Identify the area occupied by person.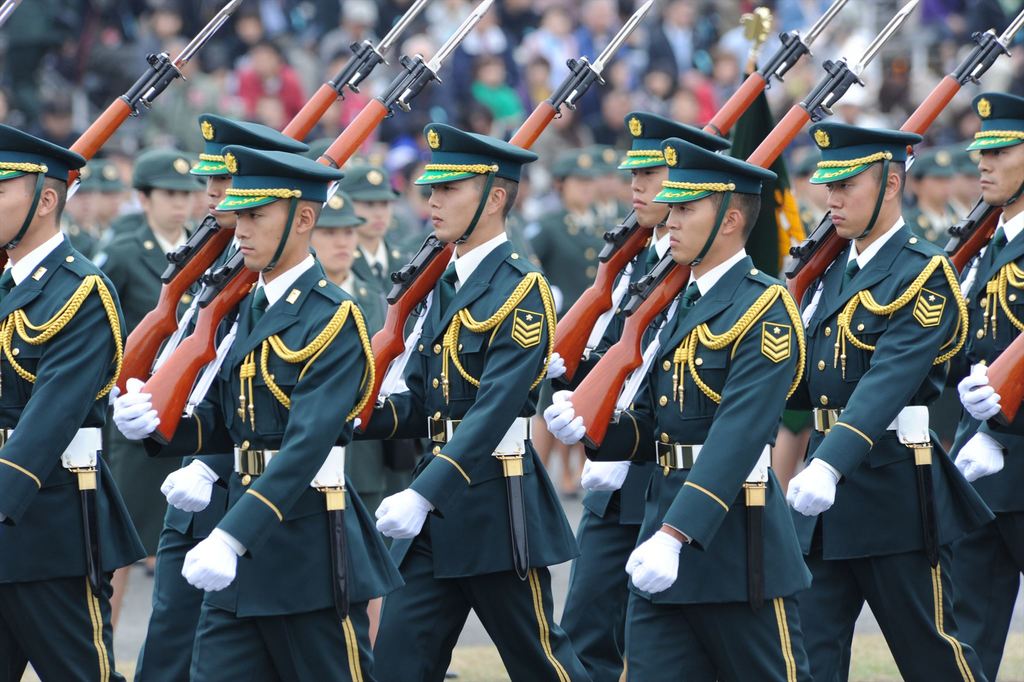
Area: {"left": 646, "top": 0, "right": 700, "bottom": 92}.
